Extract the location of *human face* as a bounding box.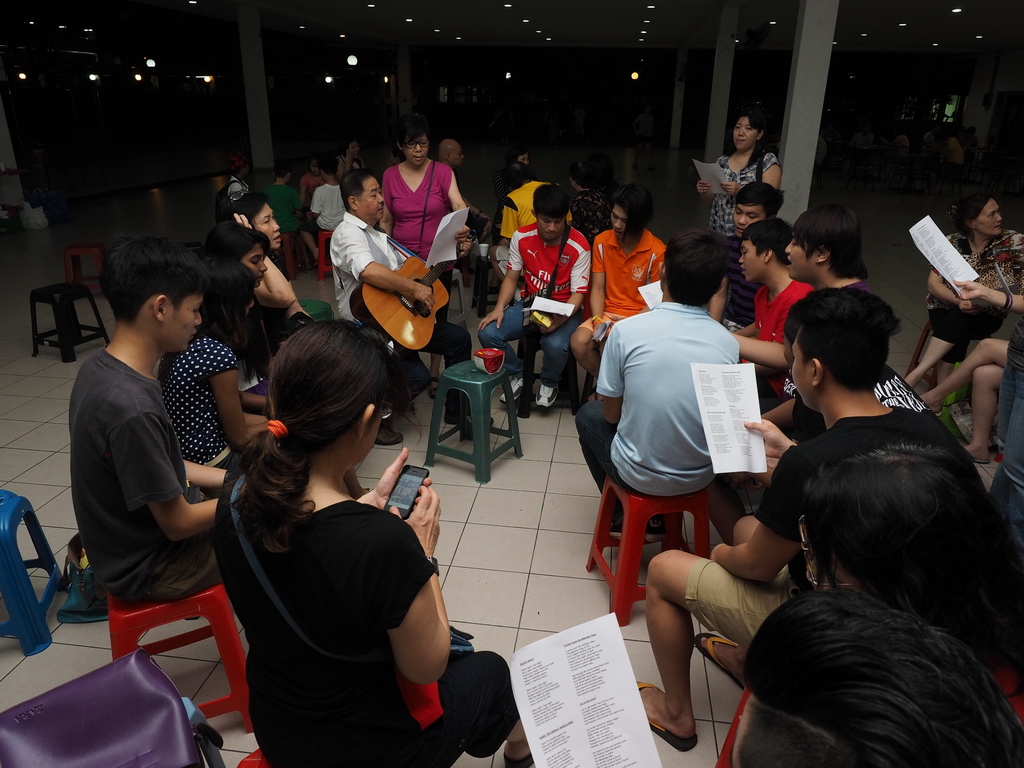
(402,127,431,159).
